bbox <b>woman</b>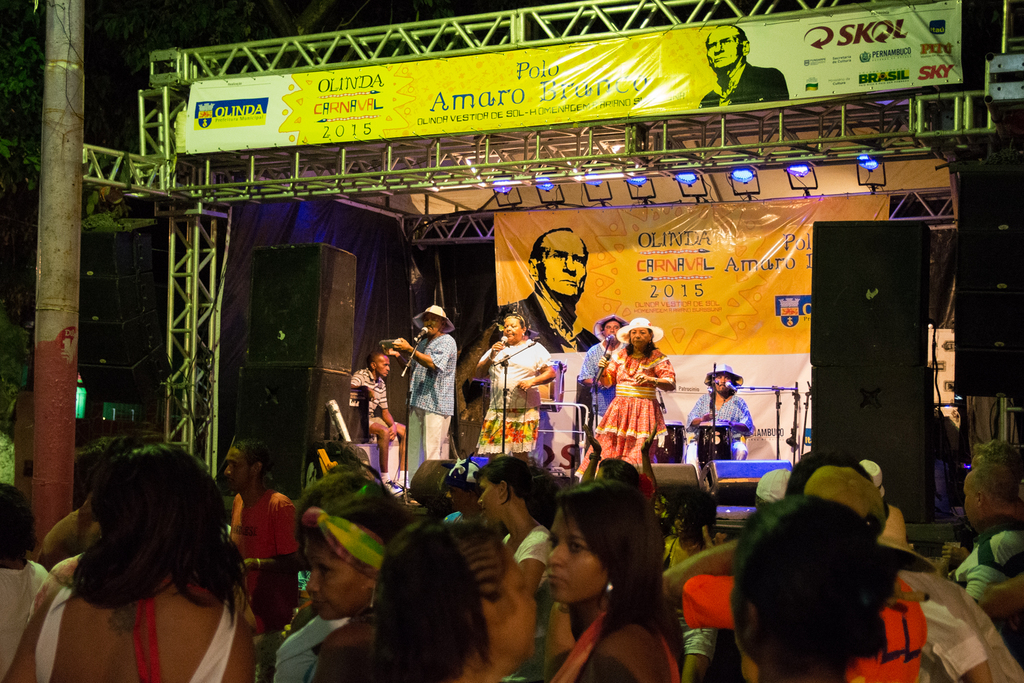
(left=8, top=443, right=292, bottom=682)
